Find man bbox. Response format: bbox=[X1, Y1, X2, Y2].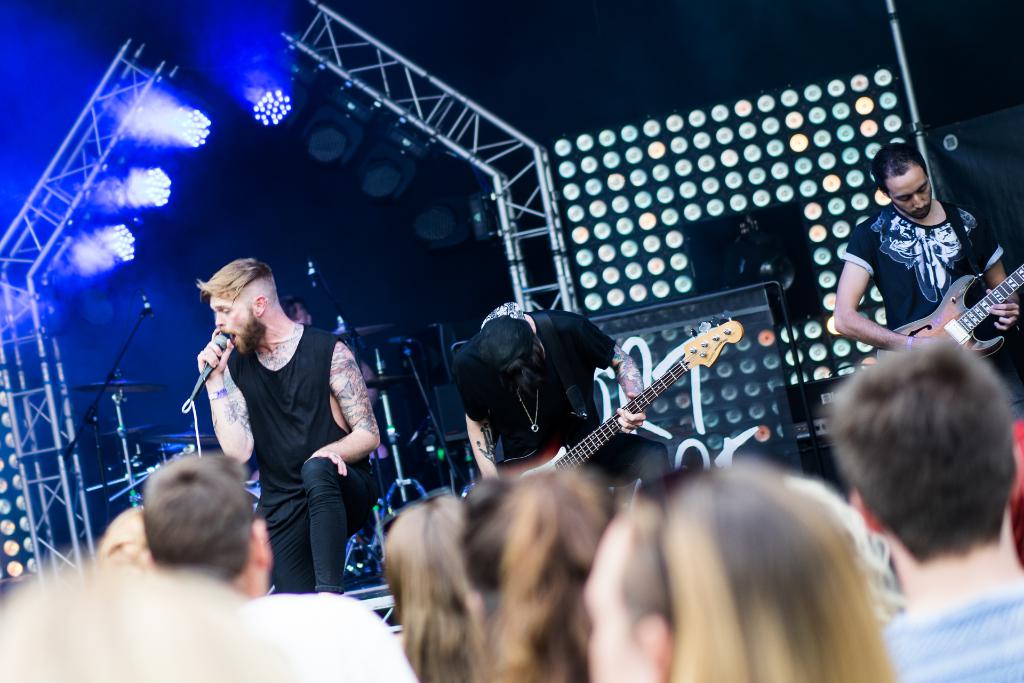
bbox=[458, 300, 653, 484].
